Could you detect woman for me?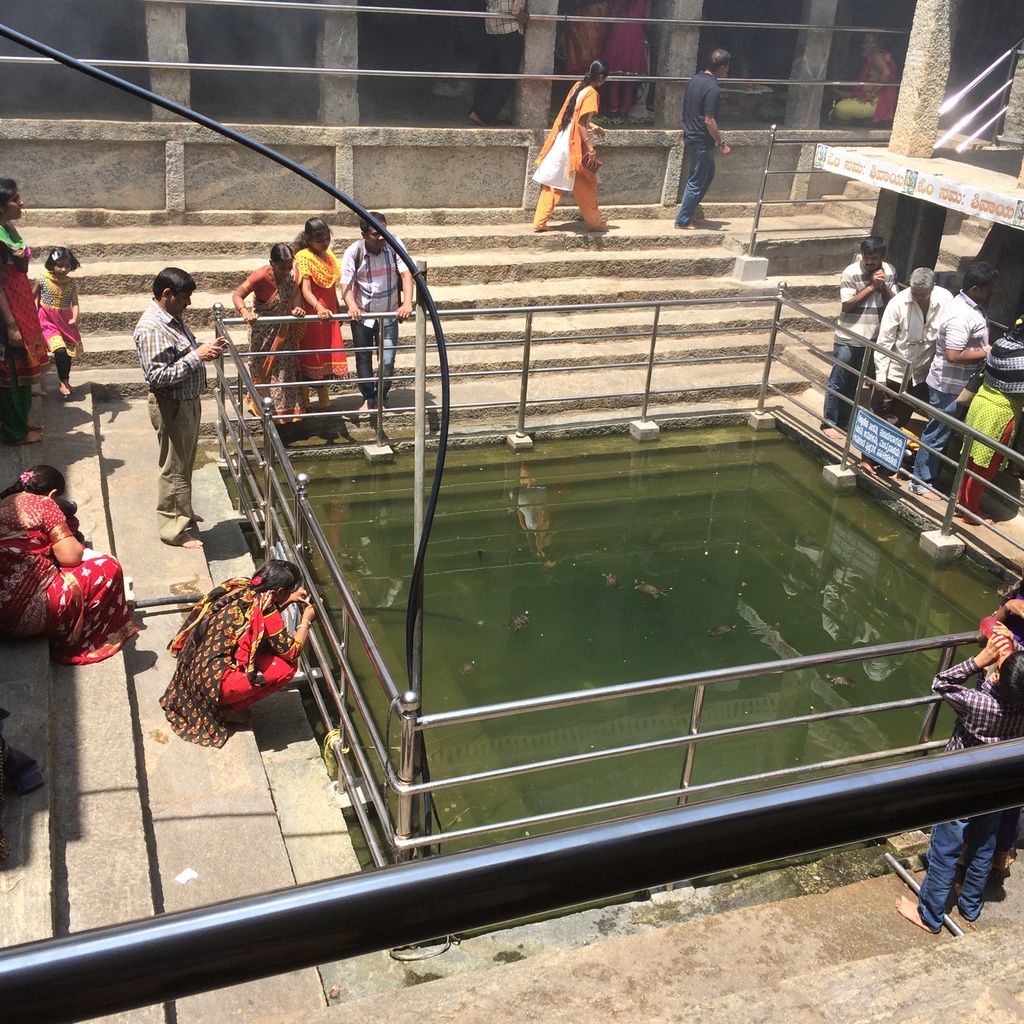
Detection result: left=0, top=174, right=51, bottom=439.
